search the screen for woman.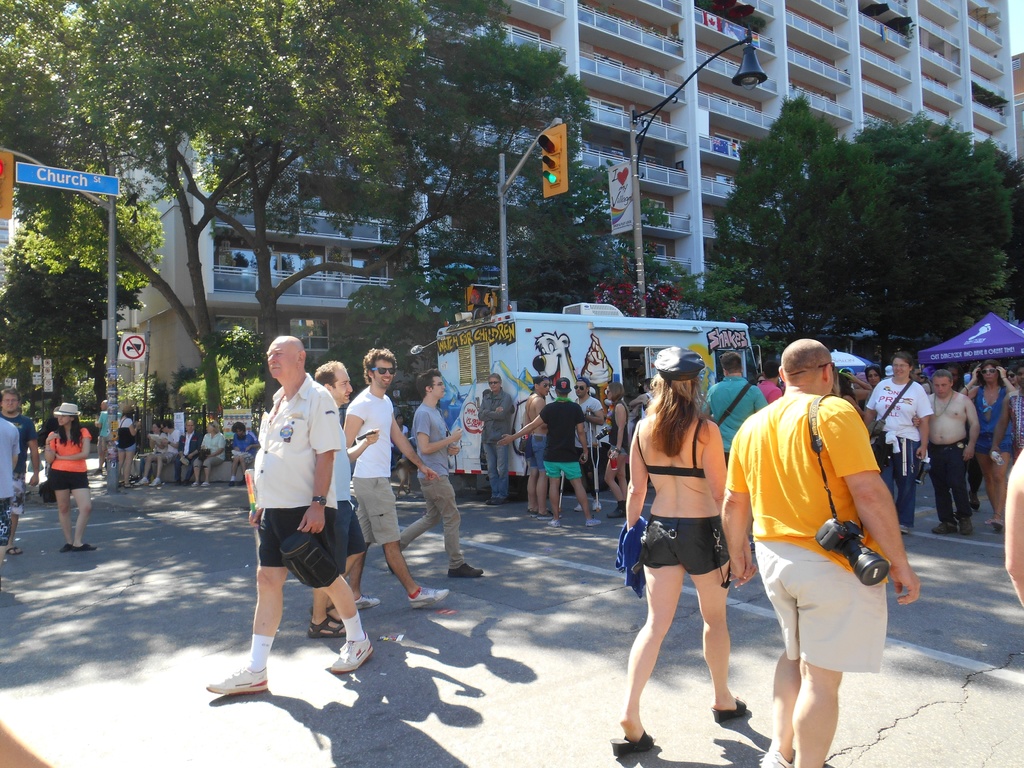
Found at left=107, top=399, right=140, bottom=490.
